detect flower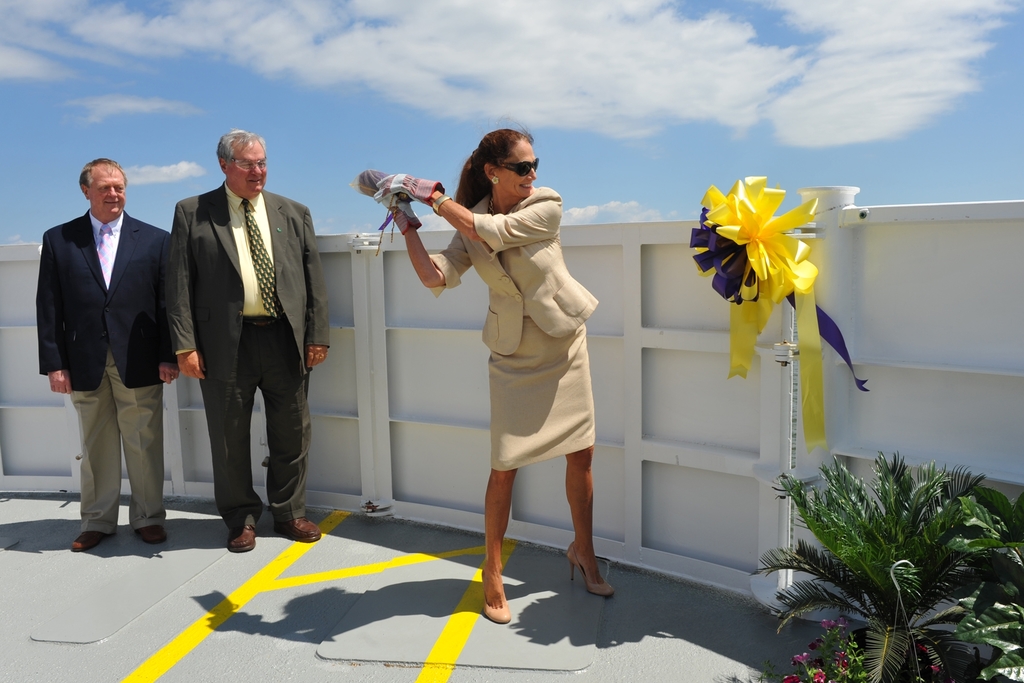
select_region(928, 659, 941, 674)
